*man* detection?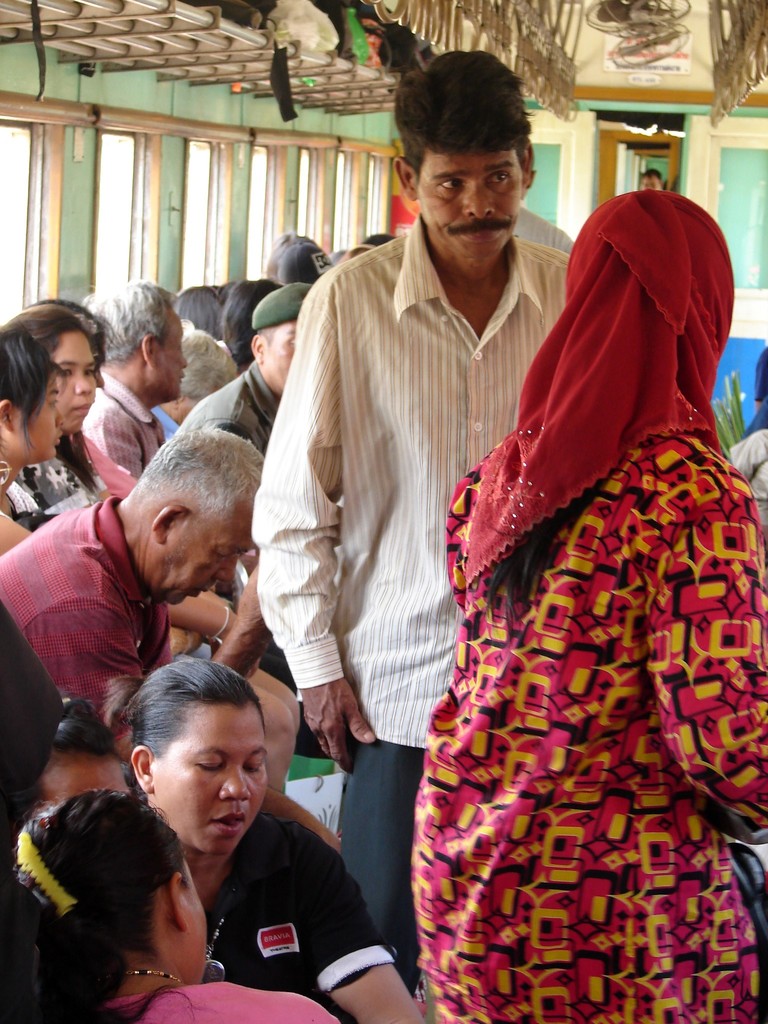
{"left": 184, "top": 275, "right": 317, "bottom": 442}
